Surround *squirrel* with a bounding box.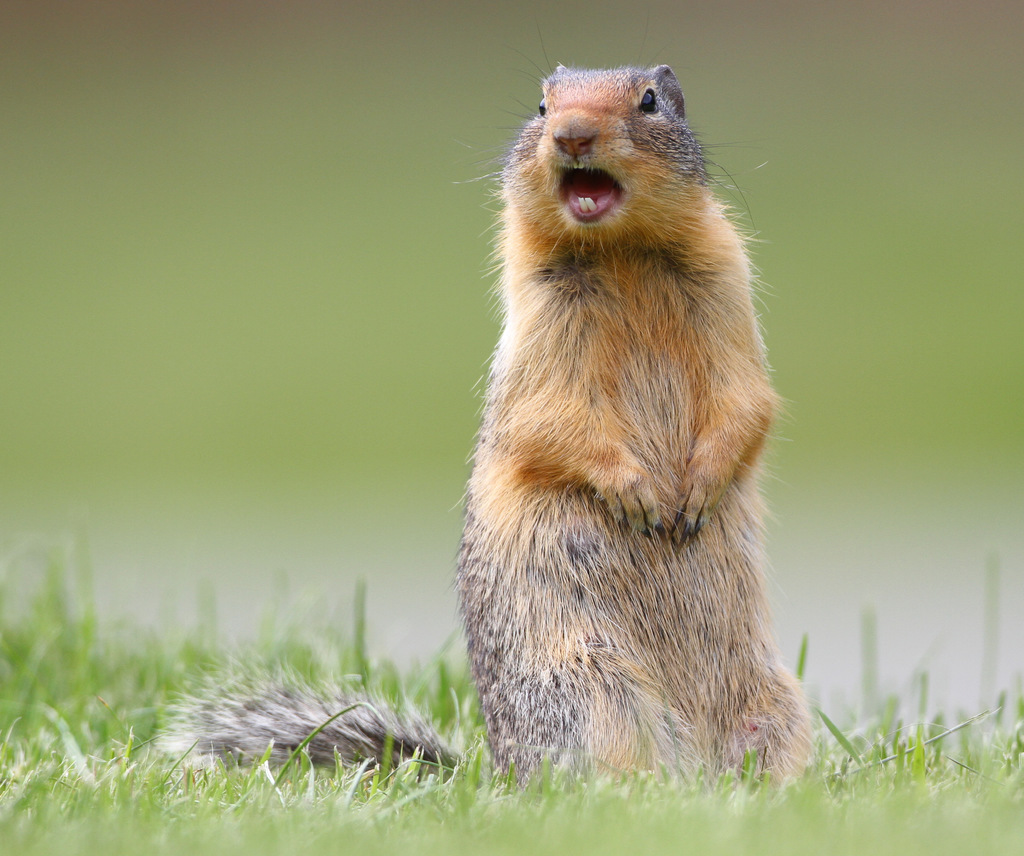
bbox(157, 23, 821, 792).
